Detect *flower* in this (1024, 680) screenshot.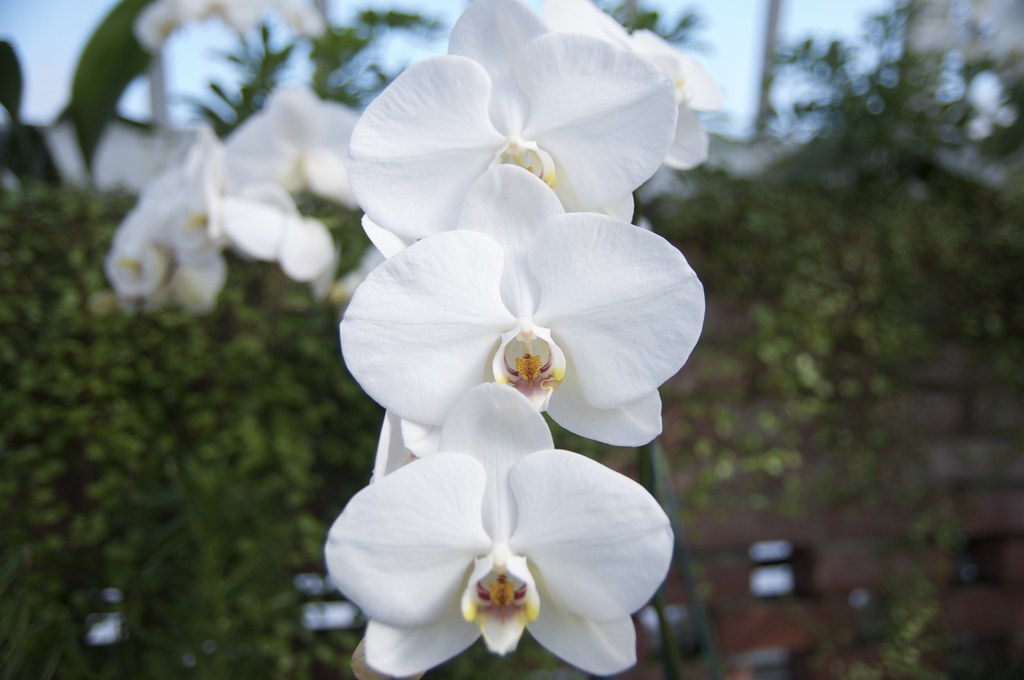
Detection: Rect(319, 382, 671, 674).
